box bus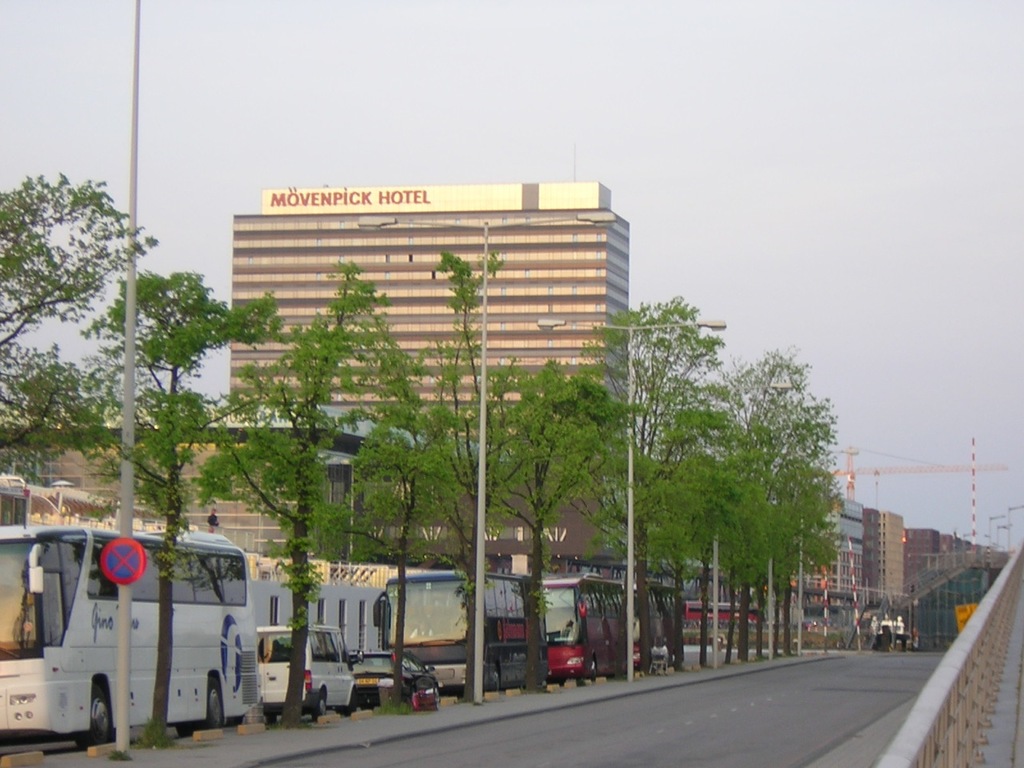
371/563/547/691
